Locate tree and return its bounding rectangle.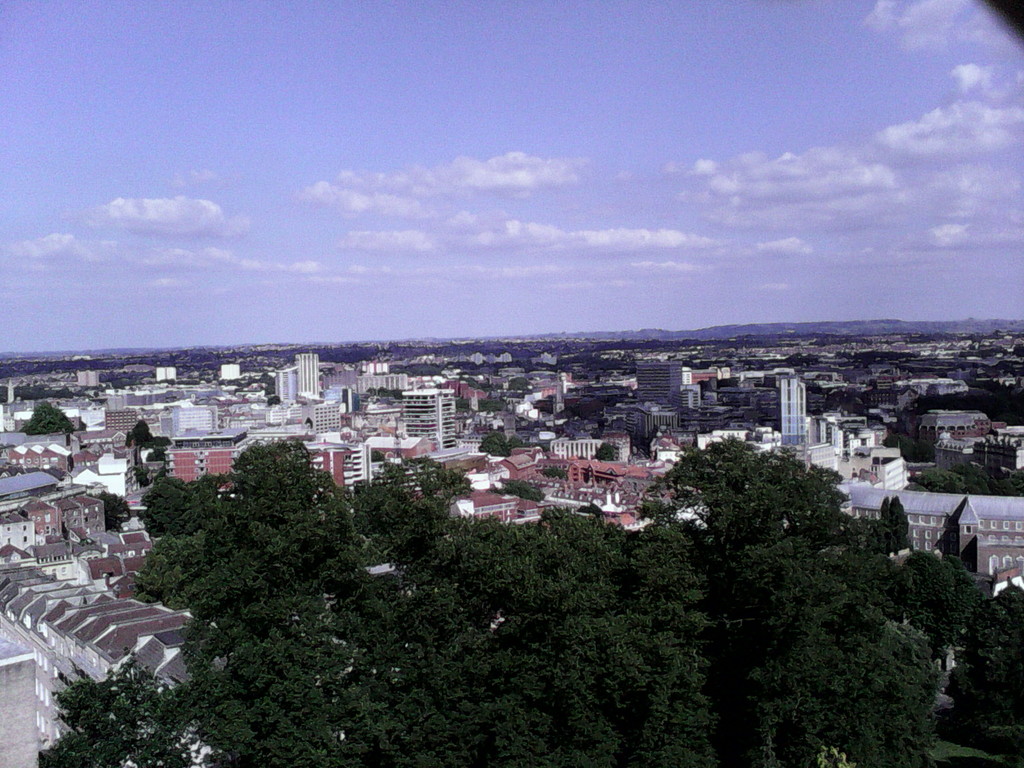
pyautogui.locateOnScreen(489, 480, 546, 502).
